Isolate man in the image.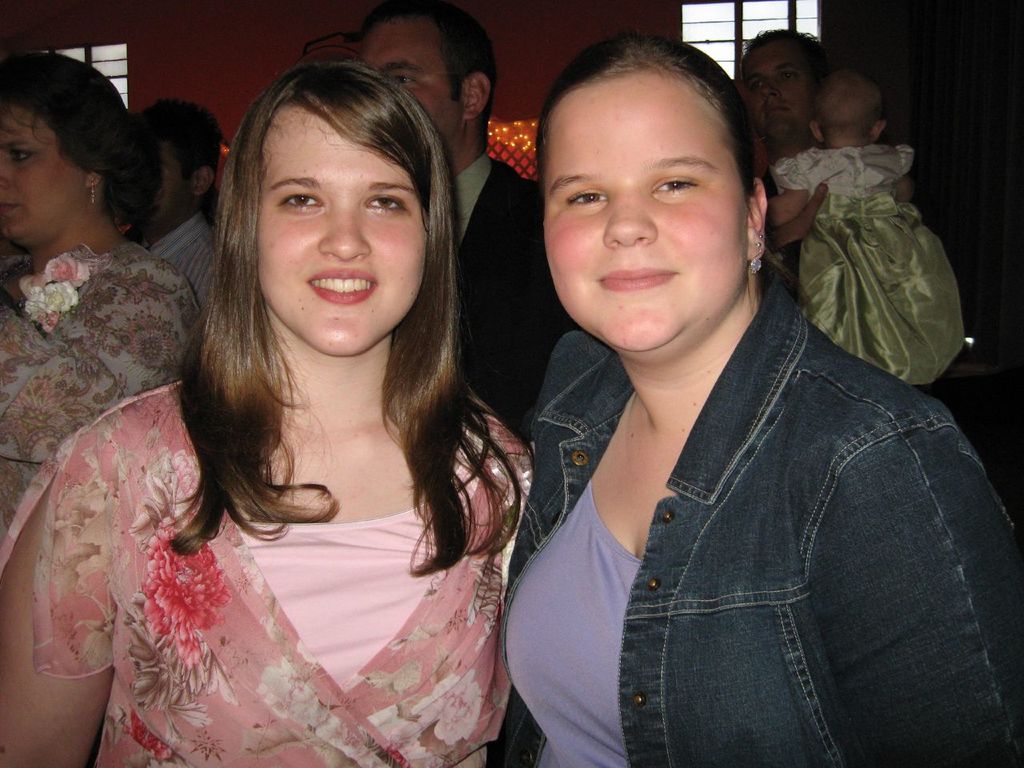
Isolated region: rect(122, 98, 237, 316).
